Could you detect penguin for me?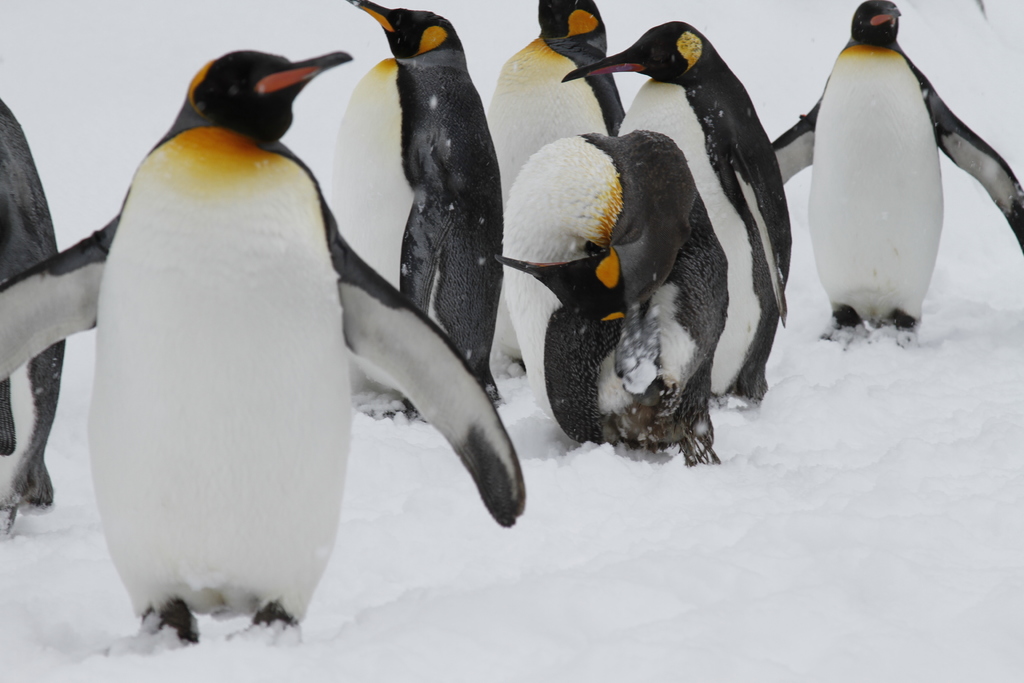
Detection result: [0,42,525,654].
